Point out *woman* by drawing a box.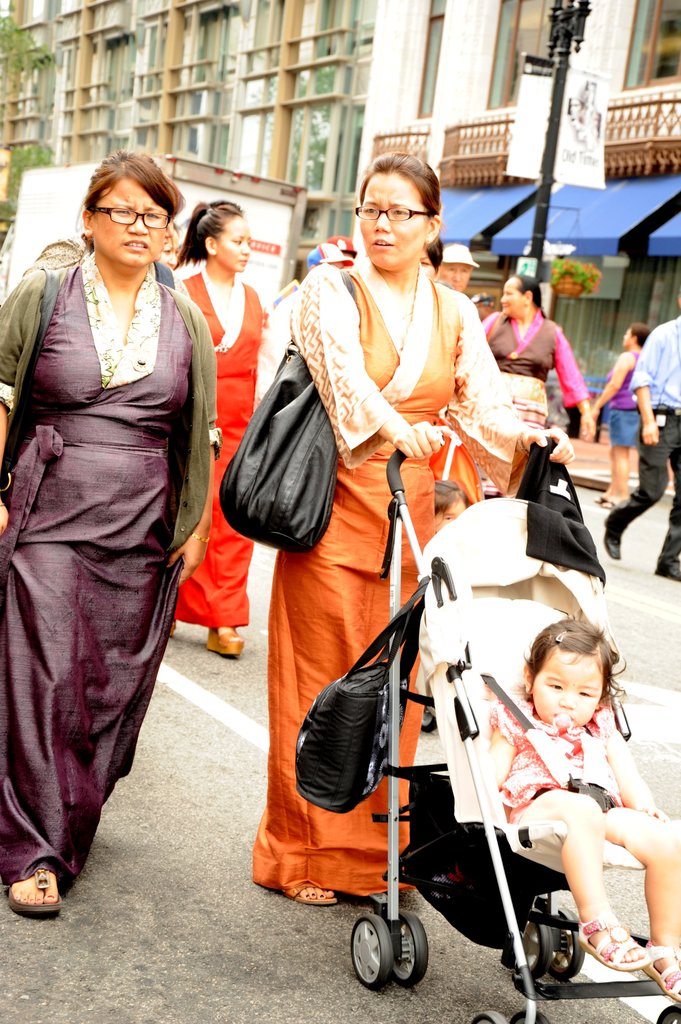
box=[582, 325, 650, 498].
